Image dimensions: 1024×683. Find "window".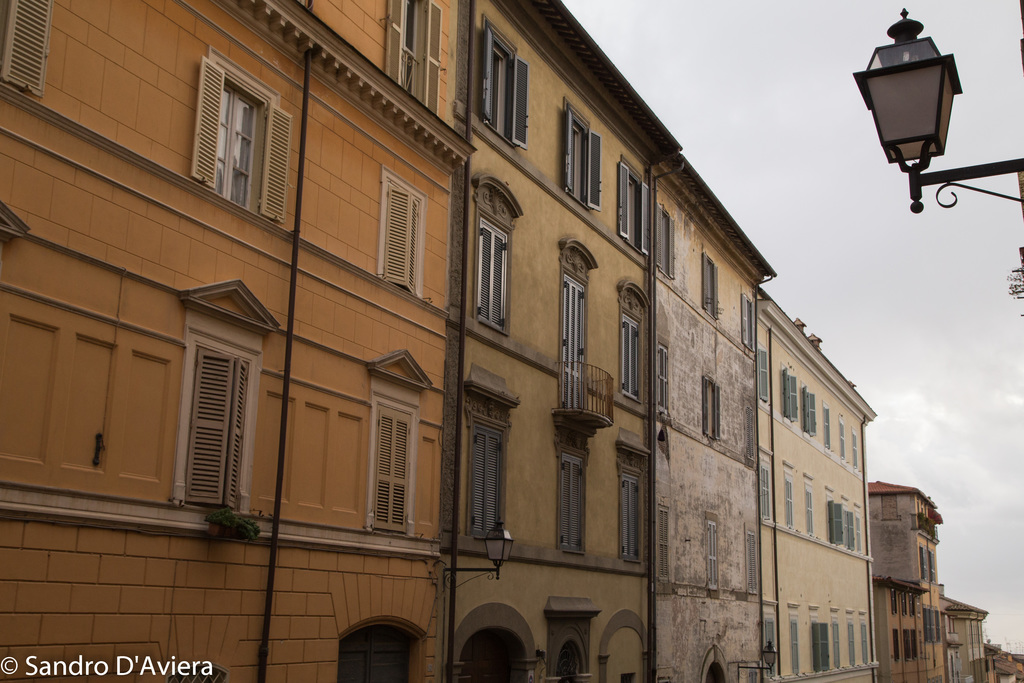
<region>904, 629, 911, 660</region>.
